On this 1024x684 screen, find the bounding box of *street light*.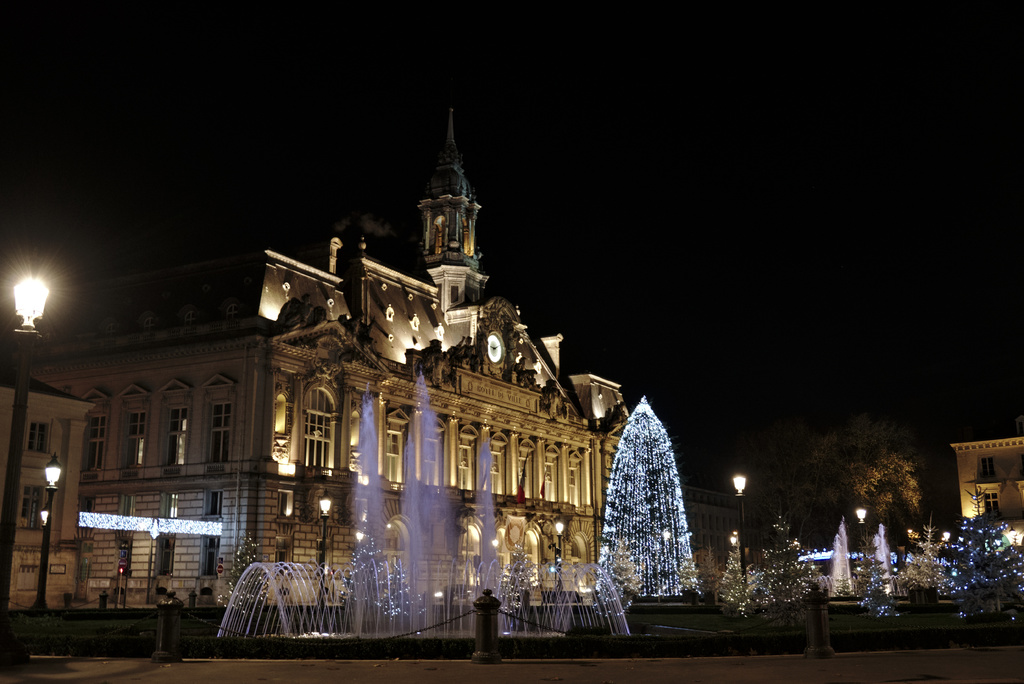
Bounding box: (left=552, top=520, right=567, bottom=595).
